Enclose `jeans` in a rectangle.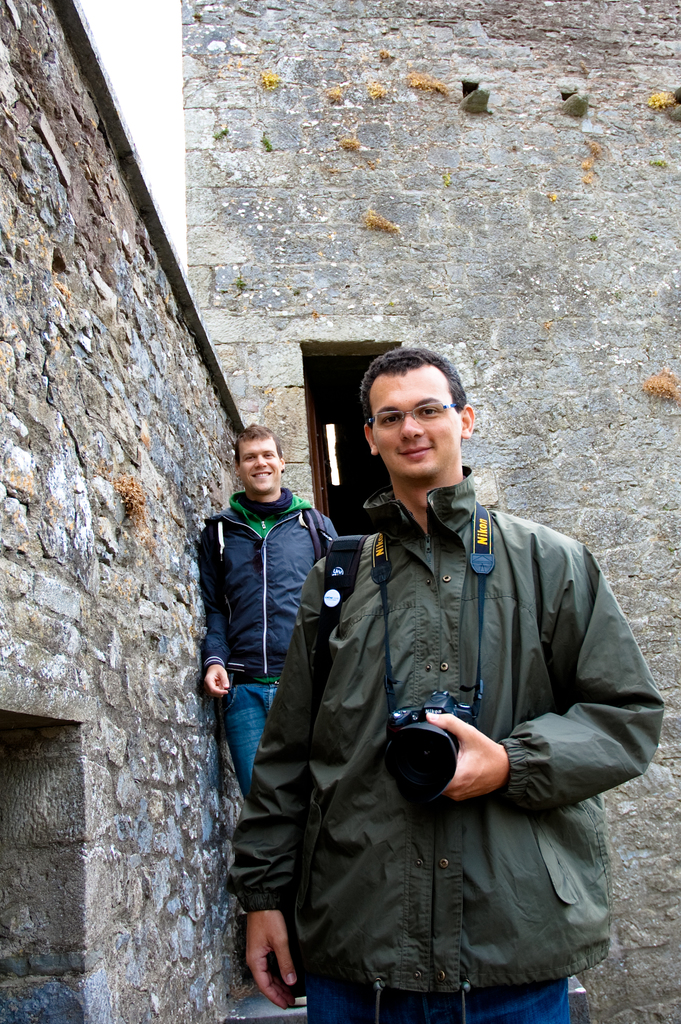
select_region(210, 692, 271, 826).
